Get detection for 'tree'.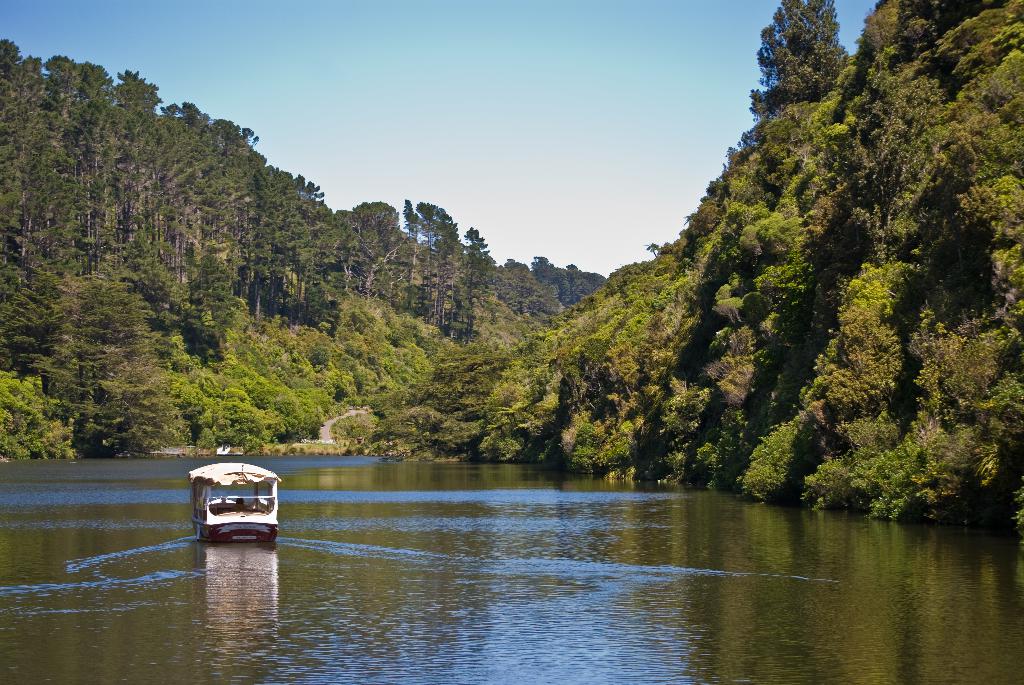
Detection: (771,0,851,102).
